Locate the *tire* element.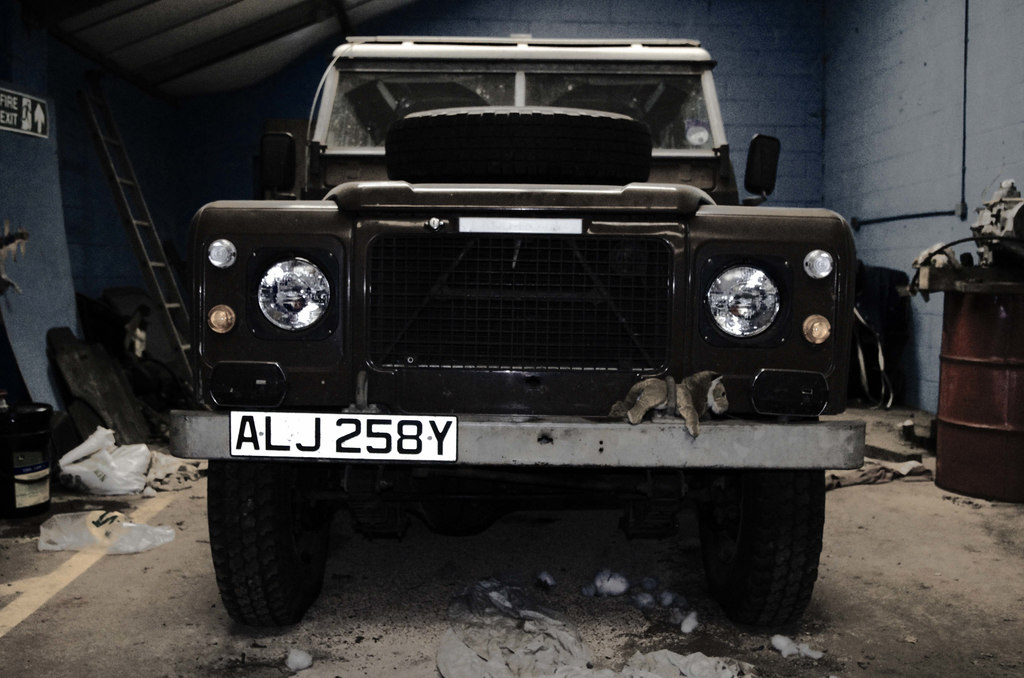
Element bbox: [719,471,824,632].
